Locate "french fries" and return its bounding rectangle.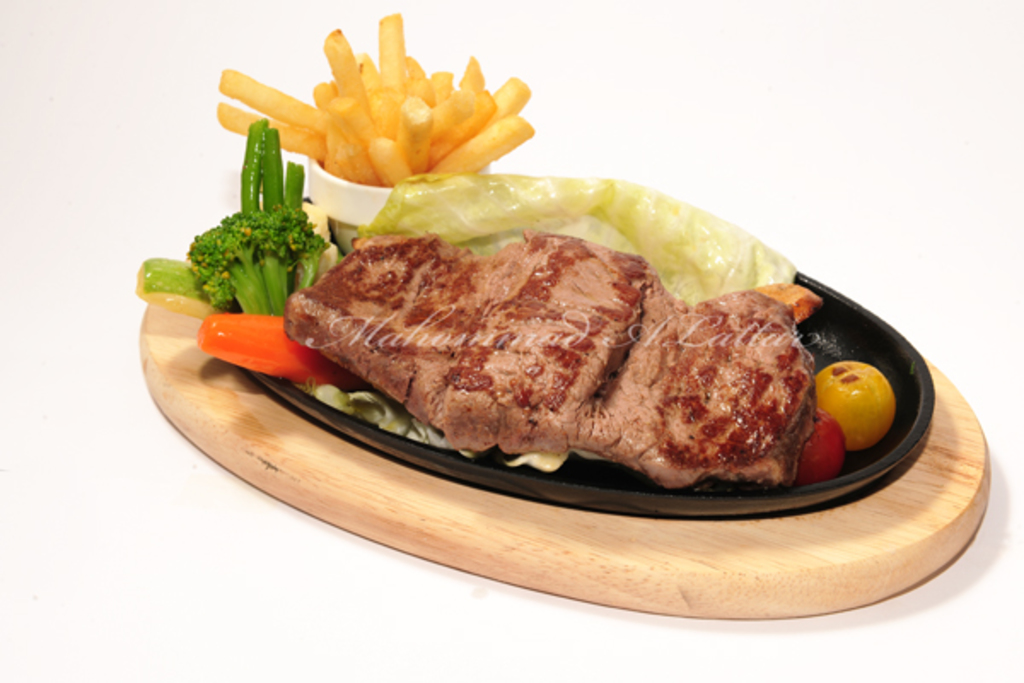
[425, 72, 444, 99].
